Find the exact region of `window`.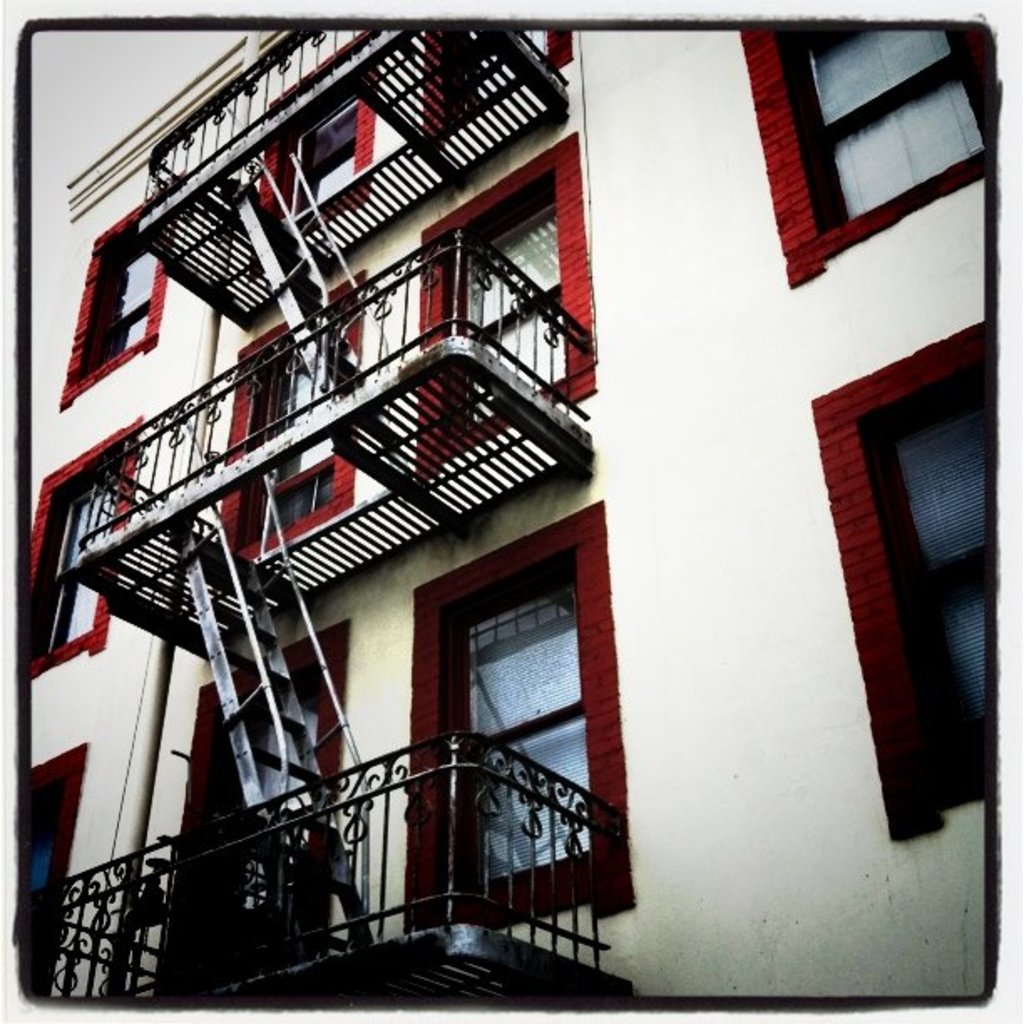
Exact region: [left=65, top=204, right=161, bottom=381].
